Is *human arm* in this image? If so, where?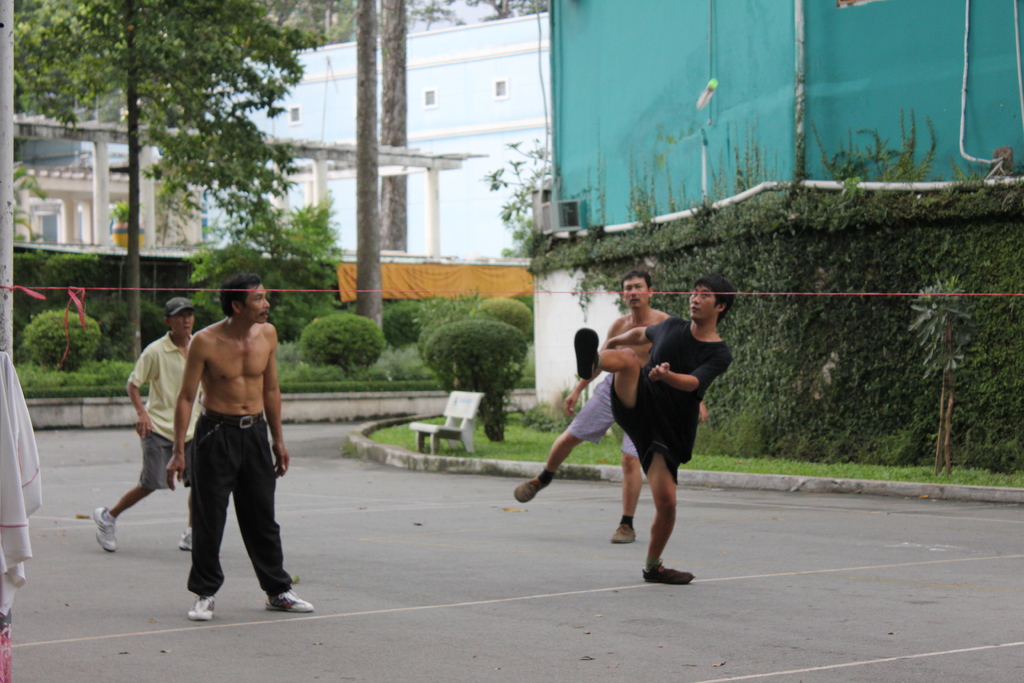
Yes, at BBox(269, 325, 297, 479).
